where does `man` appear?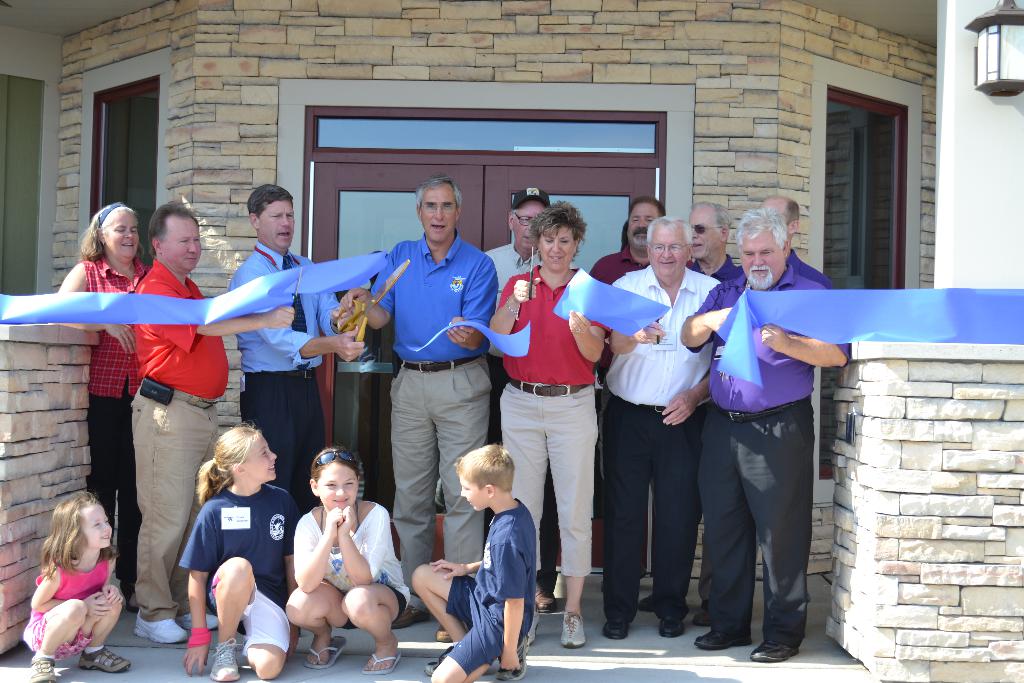
Appears at select_region(740, 195, 838, 293).
